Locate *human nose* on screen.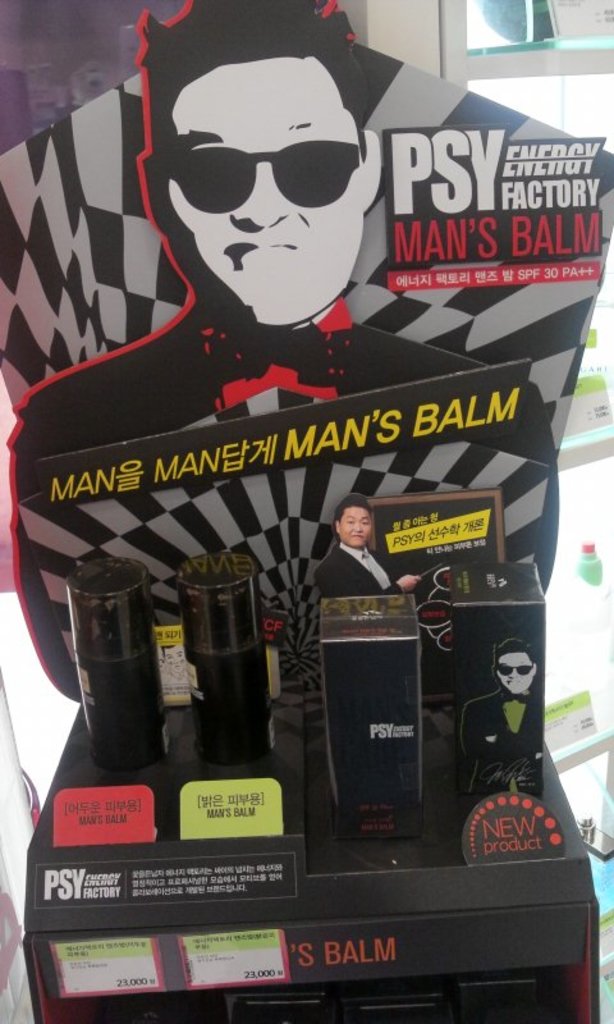
On screen at 509/666/514/678.
